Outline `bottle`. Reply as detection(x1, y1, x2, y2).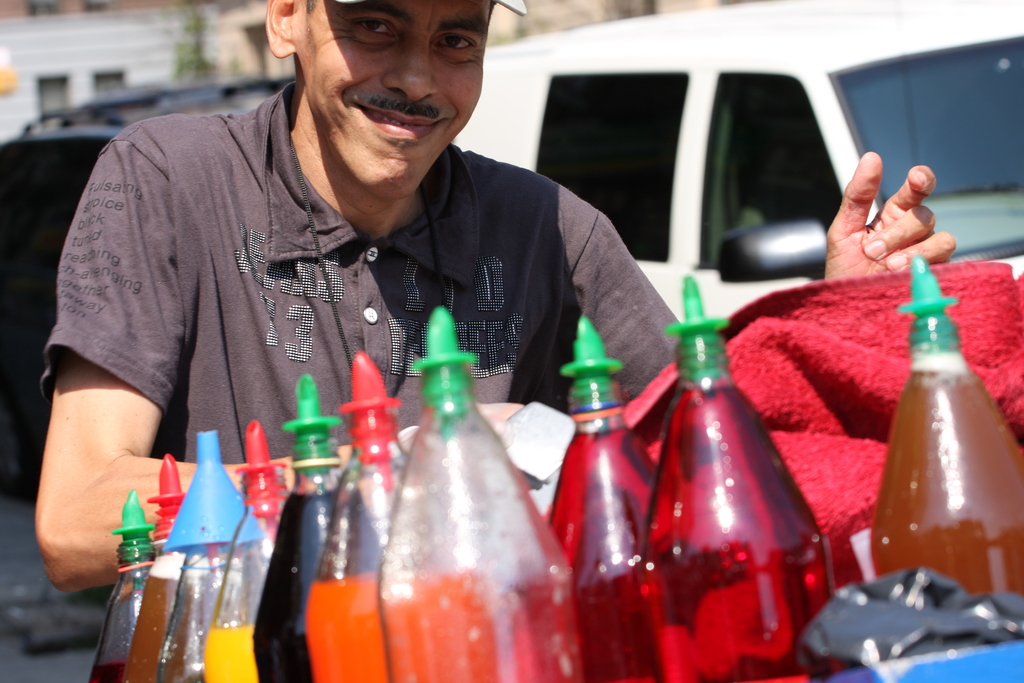
detection(868, 254, 1023, 599).
